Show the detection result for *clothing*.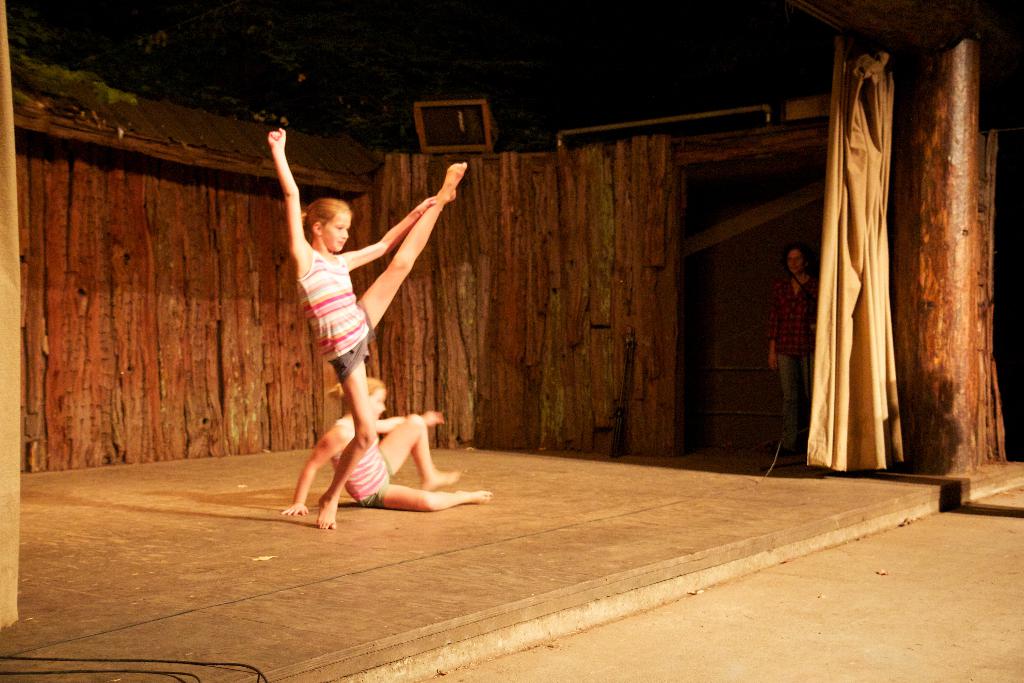
crop(326, 420, 392, 512).
